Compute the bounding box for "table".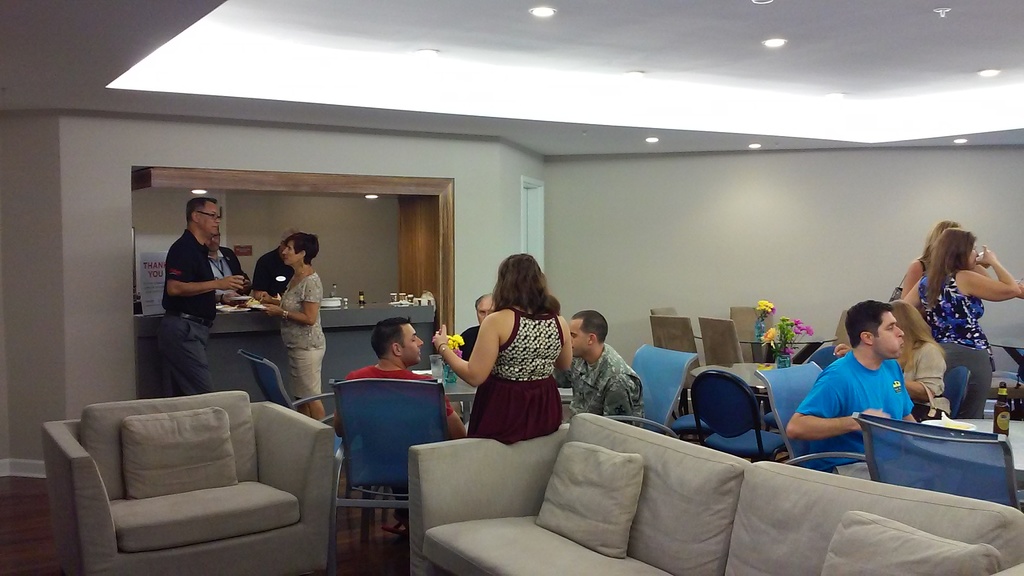
detection(919, 409, 1023, 483).
